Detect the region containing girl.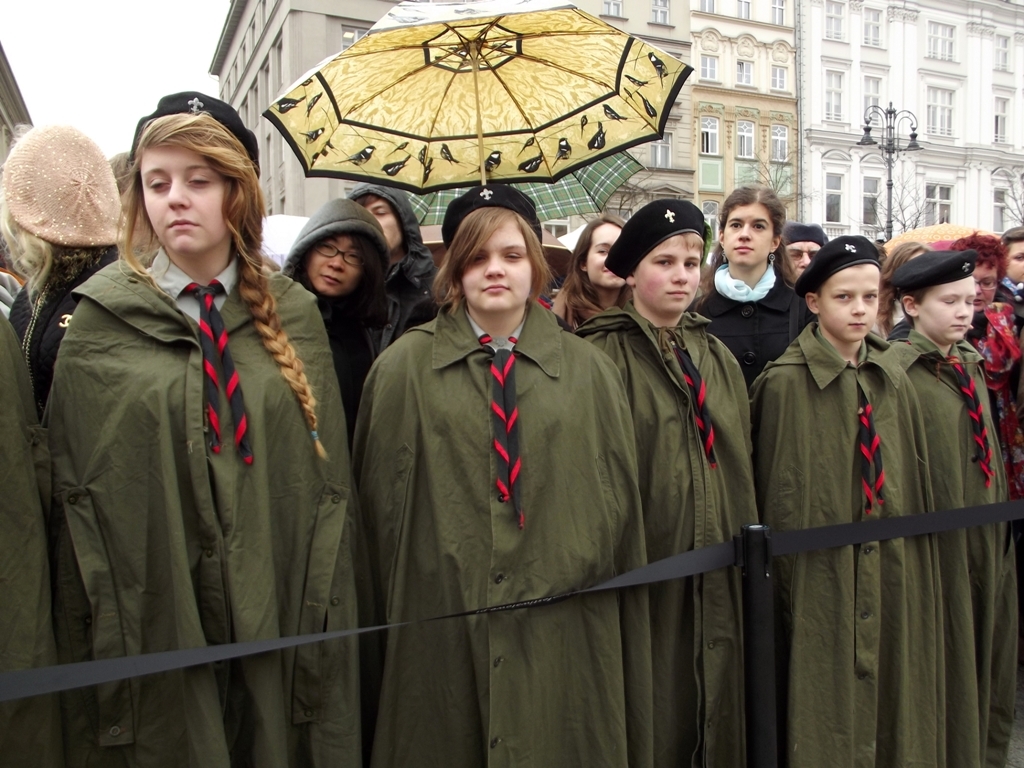
select_region(351, 179, 653, 767).
